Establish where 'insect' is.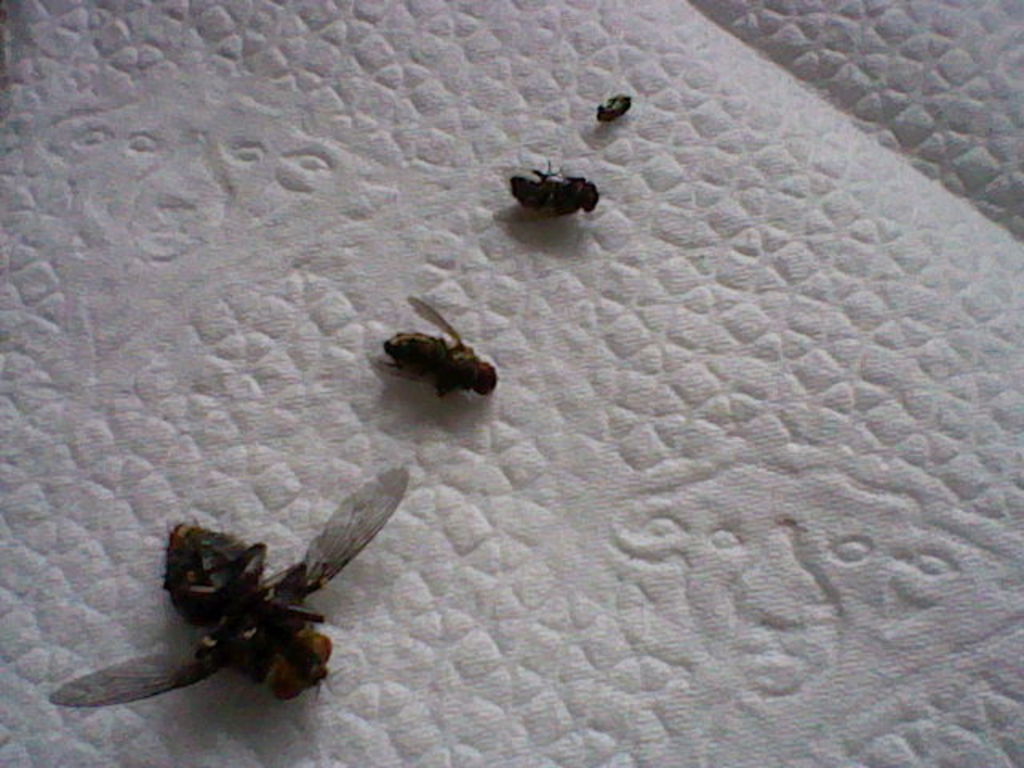
Established at <bbox>46, 464, 414, 710</bbox>.
